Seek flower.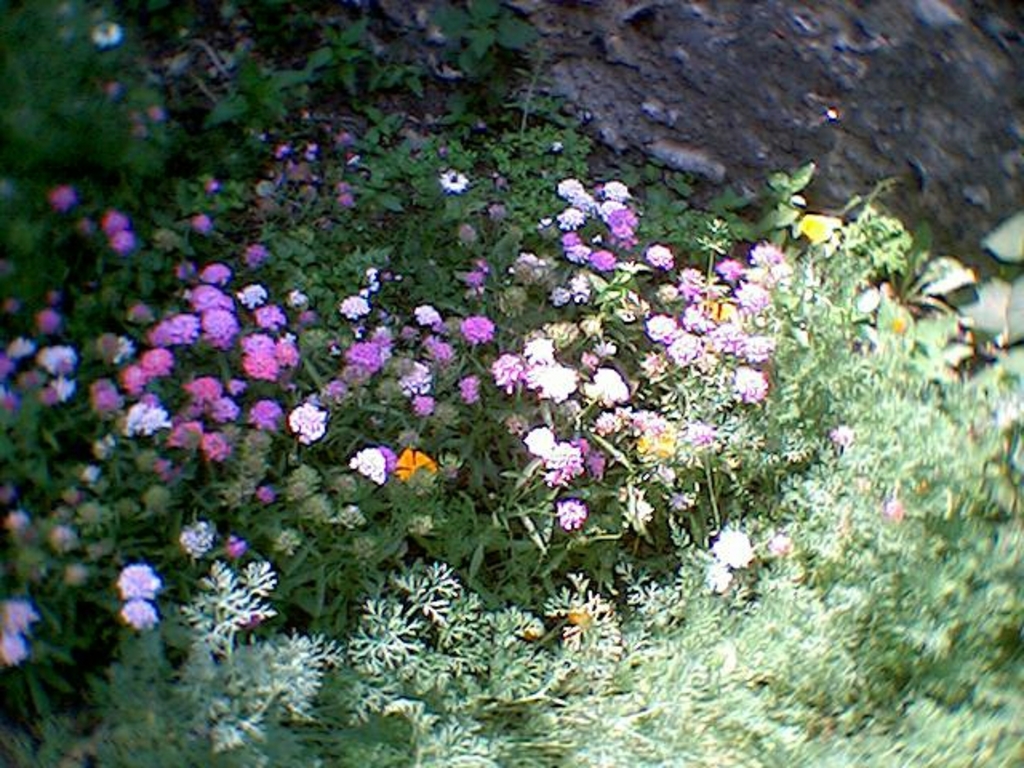
[120, 602, 160, 627].
